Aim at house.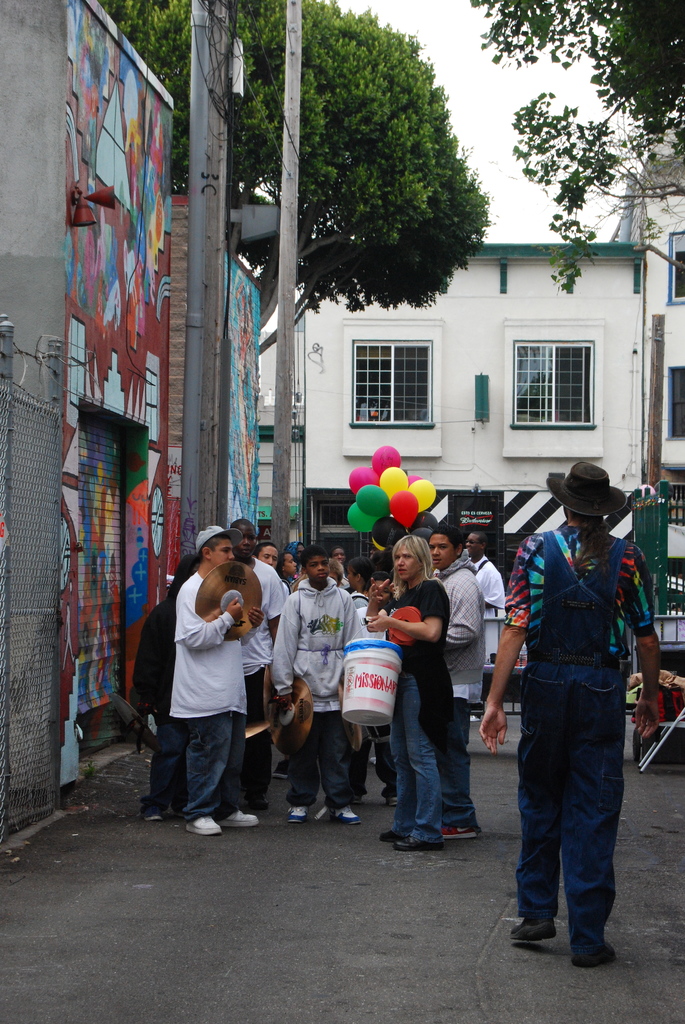
Aimed at bbox=[258, 407, 306, 538].
